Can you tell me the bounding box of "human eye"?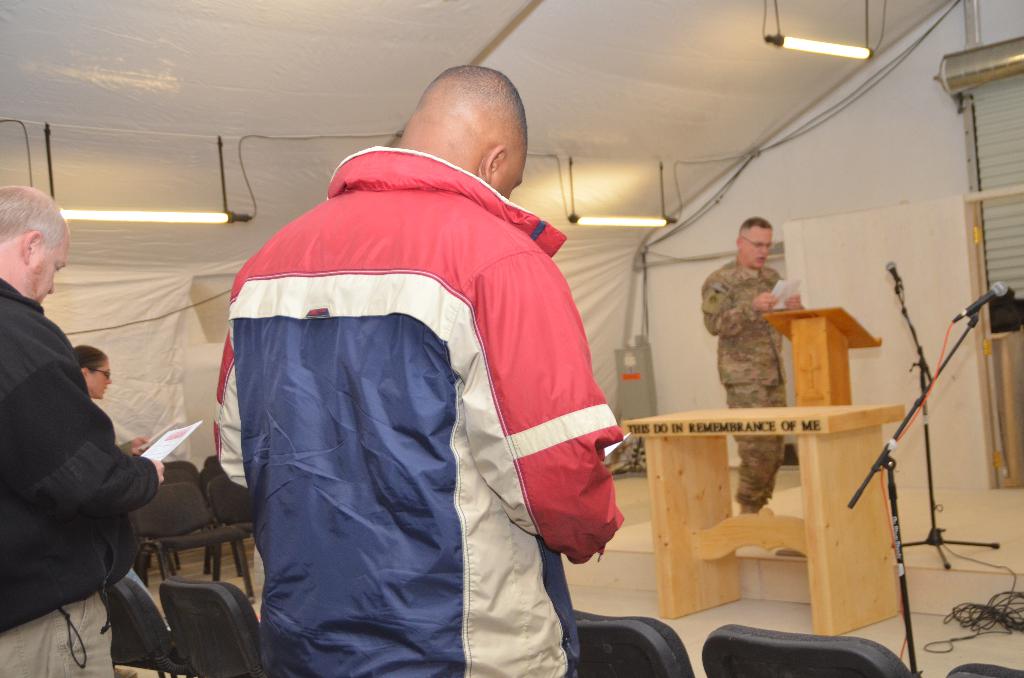
{"left": 756, "top": 244, "right": 762, "bottom": 248}.
